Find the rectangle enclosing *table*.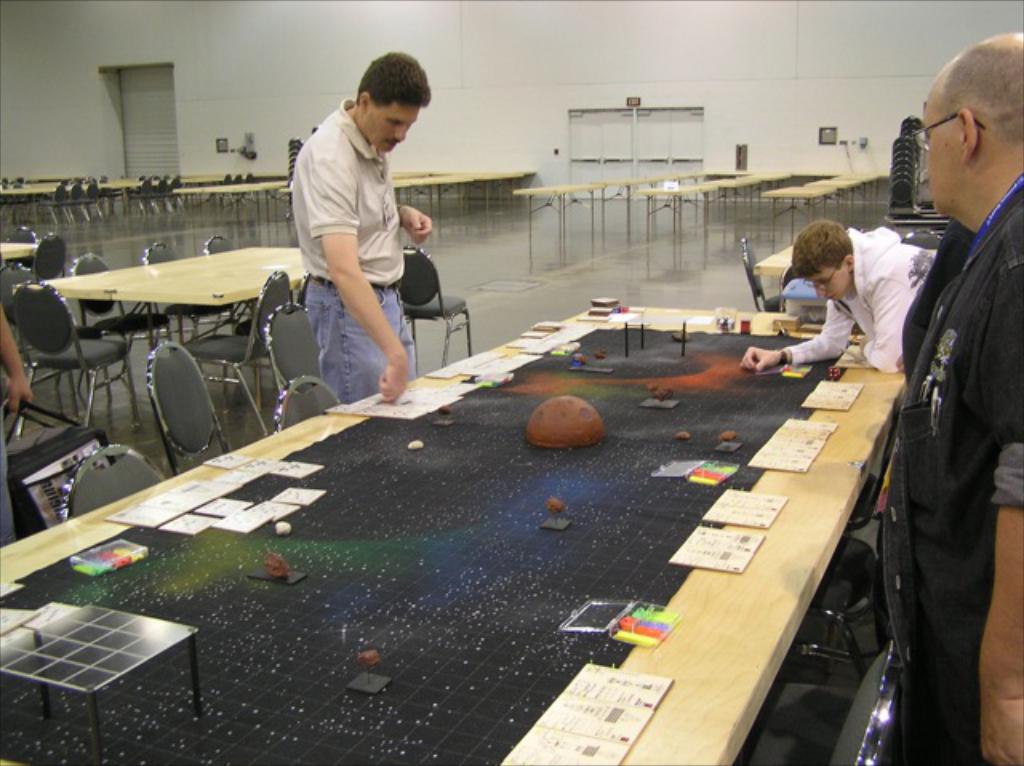
46, 240, 312, 352.
